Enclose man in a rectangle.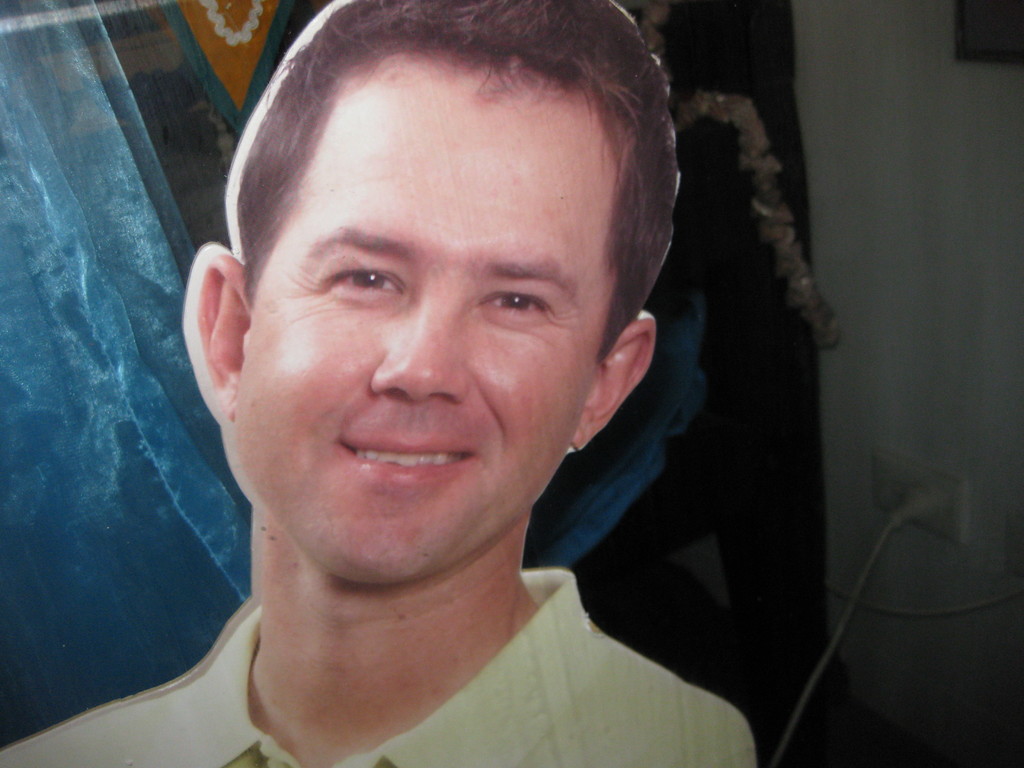
54/9/848/767.
